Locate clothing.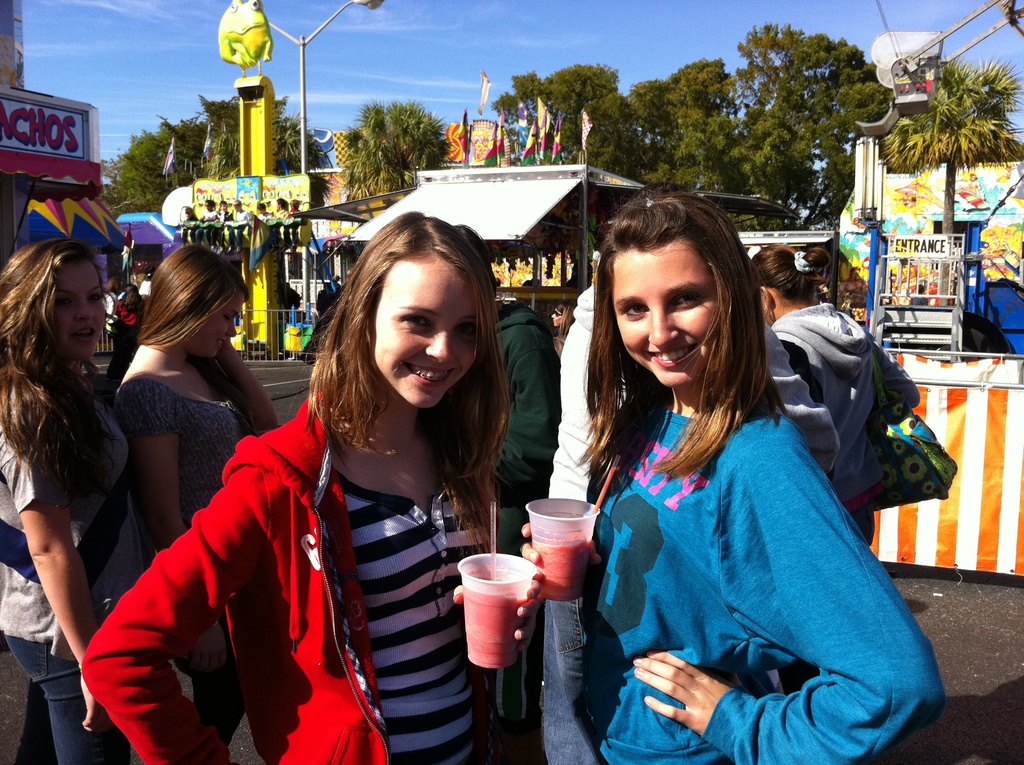
Bounding box: <bbox>770, 301, 915, 538</bbox>.
